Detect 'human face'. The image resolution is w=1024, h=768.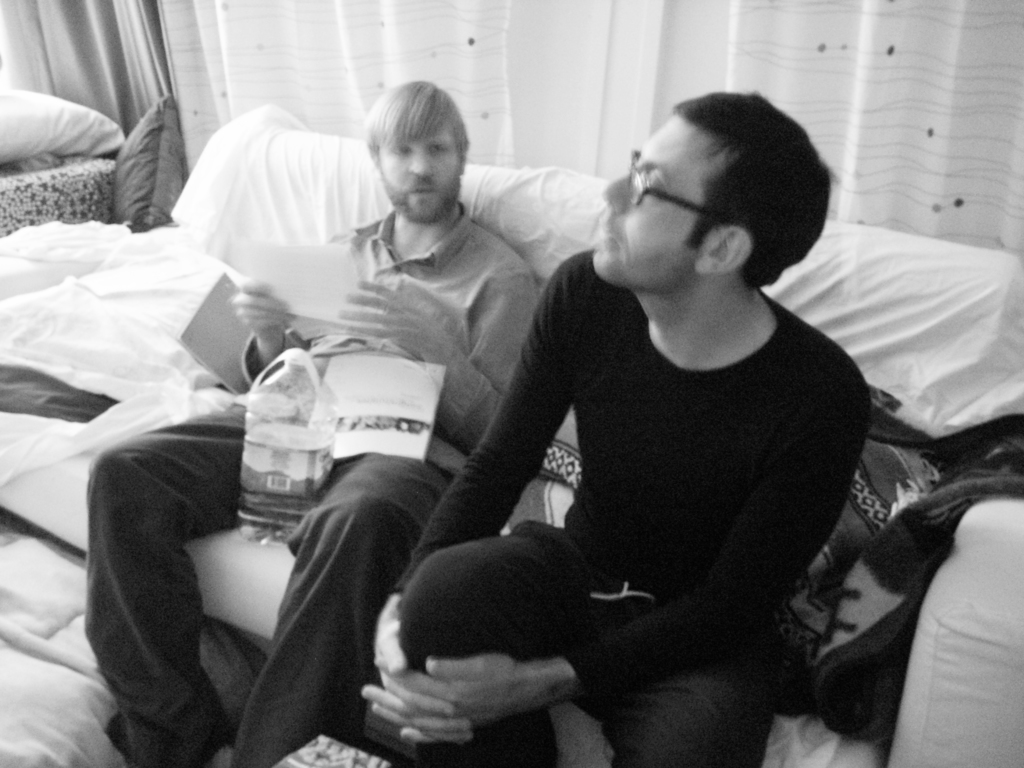
<bbox>376, 124, 460, 222</bbox>.
